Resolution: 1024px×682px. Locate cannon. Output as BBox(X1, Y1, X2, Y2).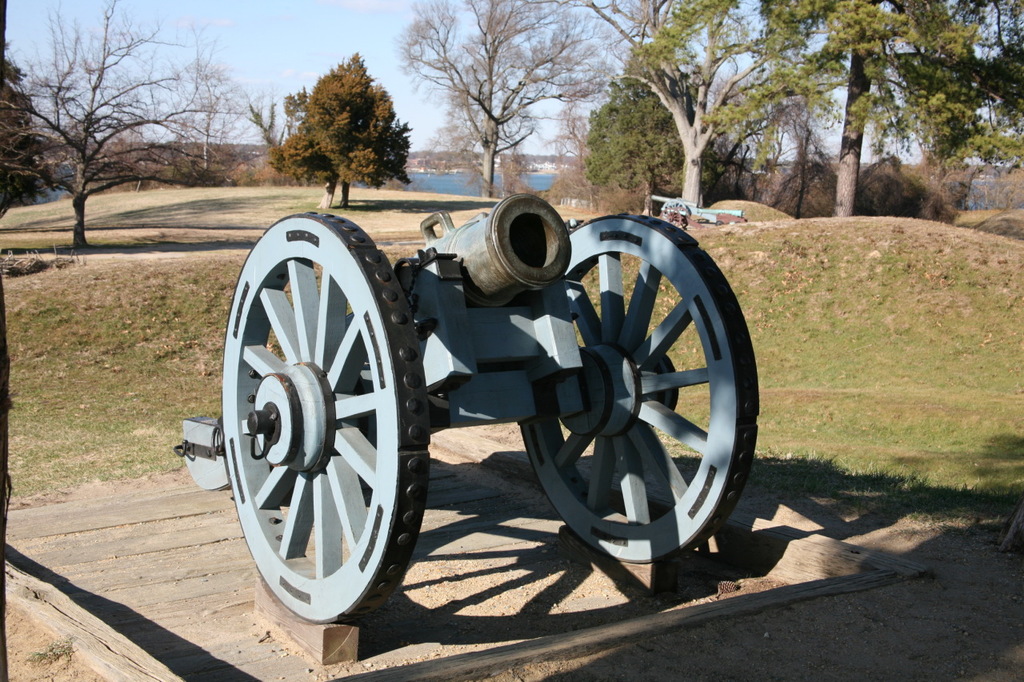
BBox(175, 192, 764, 628).
